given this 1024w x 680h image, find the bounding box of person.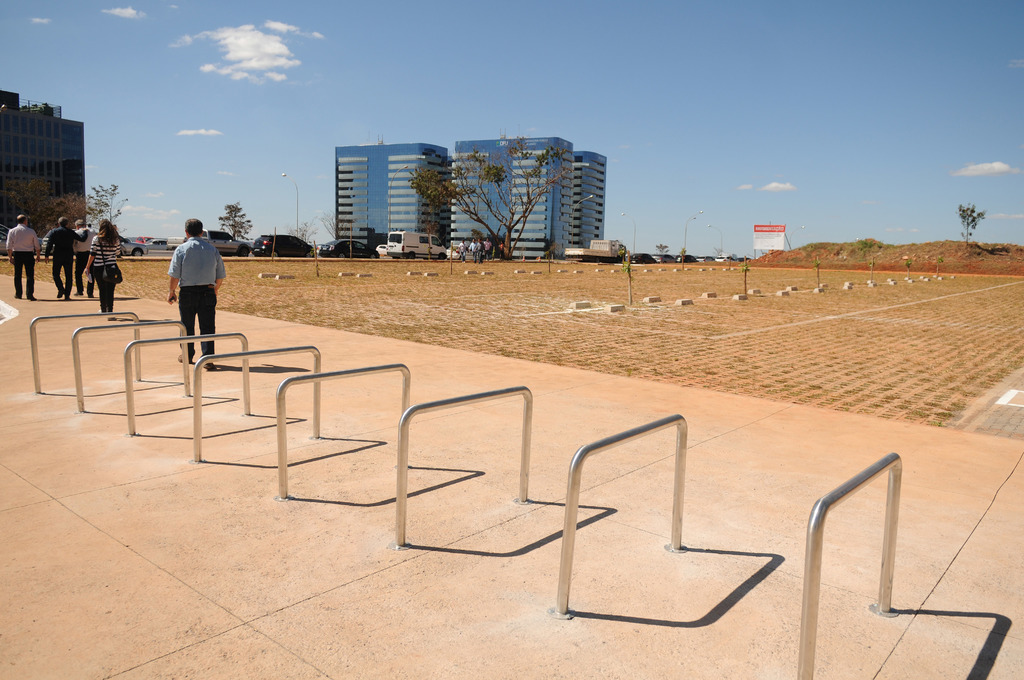
bbox=[457, 239, 467, 263].
